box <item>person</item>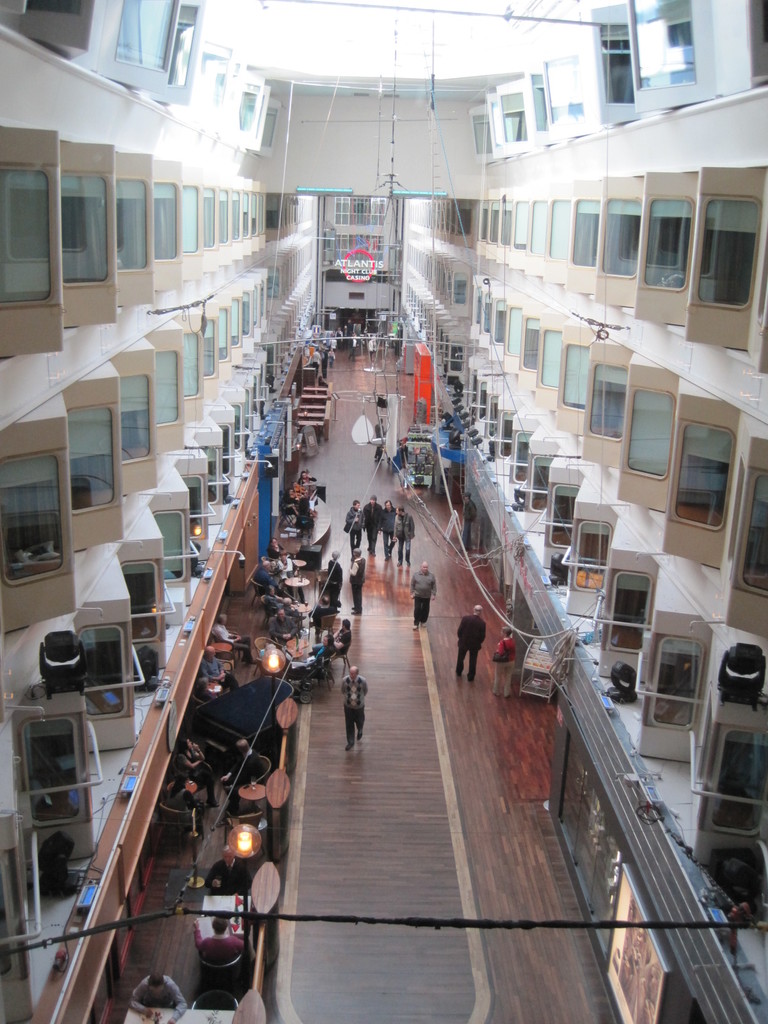
left=328, top=335, right=339, bottom=355
